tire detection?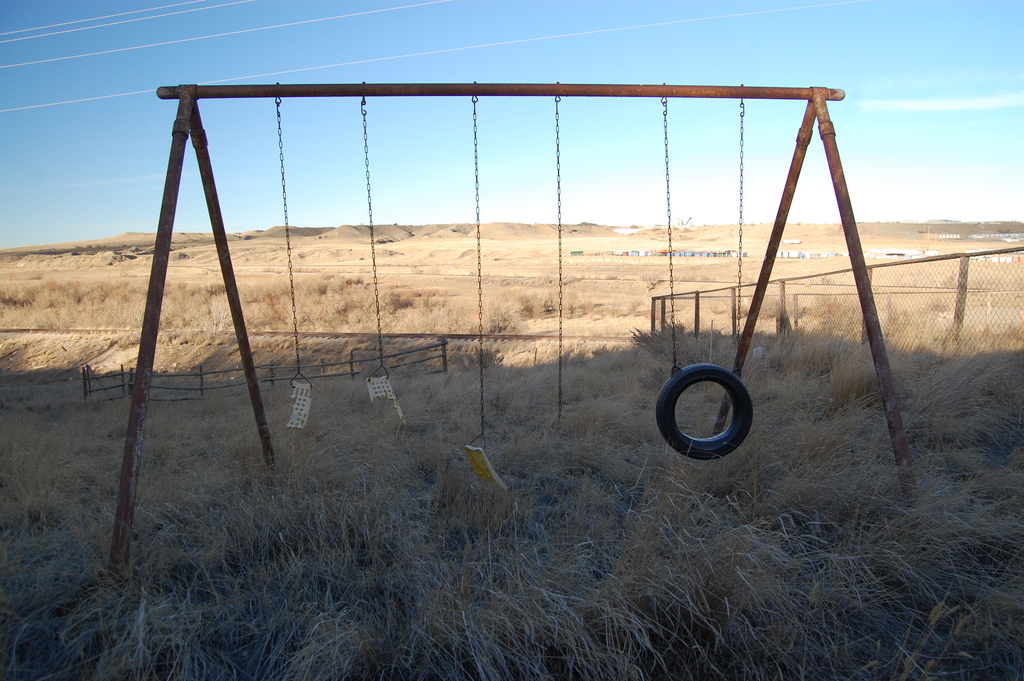
bbox=(665, 356, 773, 463)
